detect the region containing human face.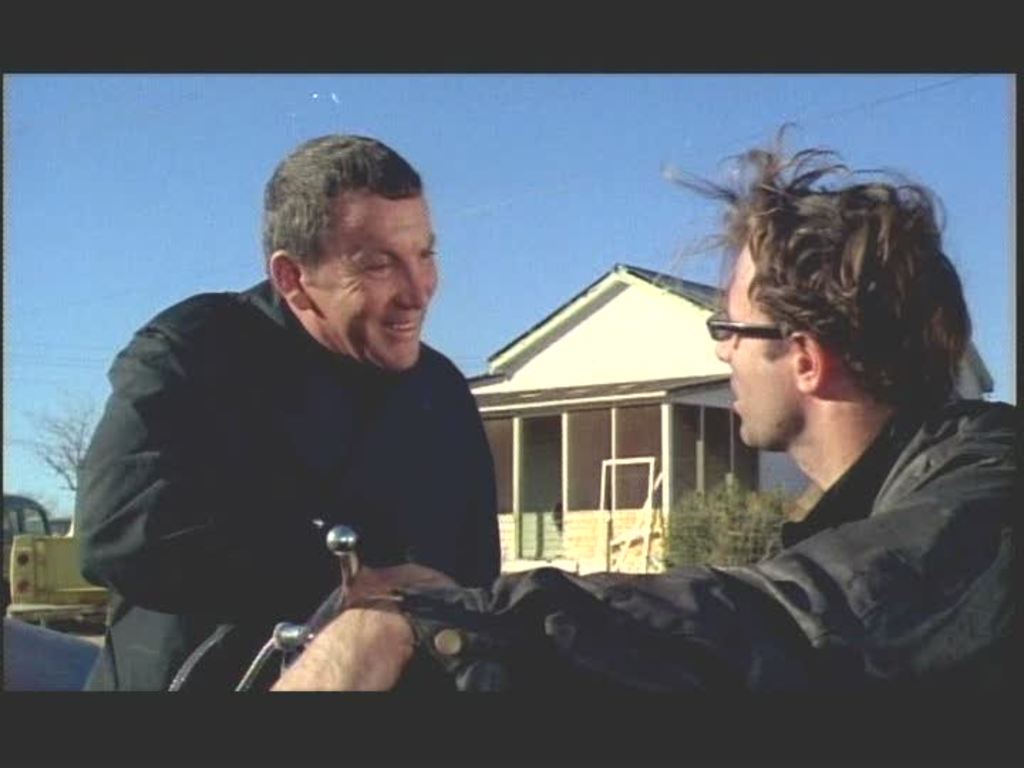
[309, 189, 441, 371].
